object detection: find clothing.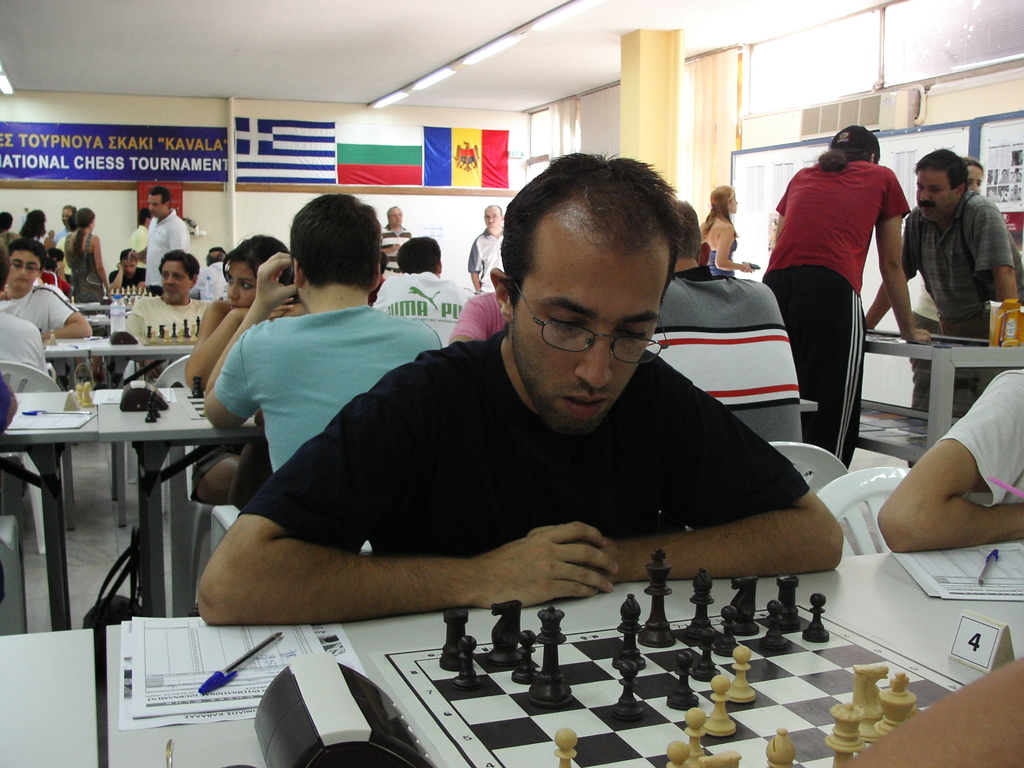
(left=776, top=124, right=908, bottom=408).
